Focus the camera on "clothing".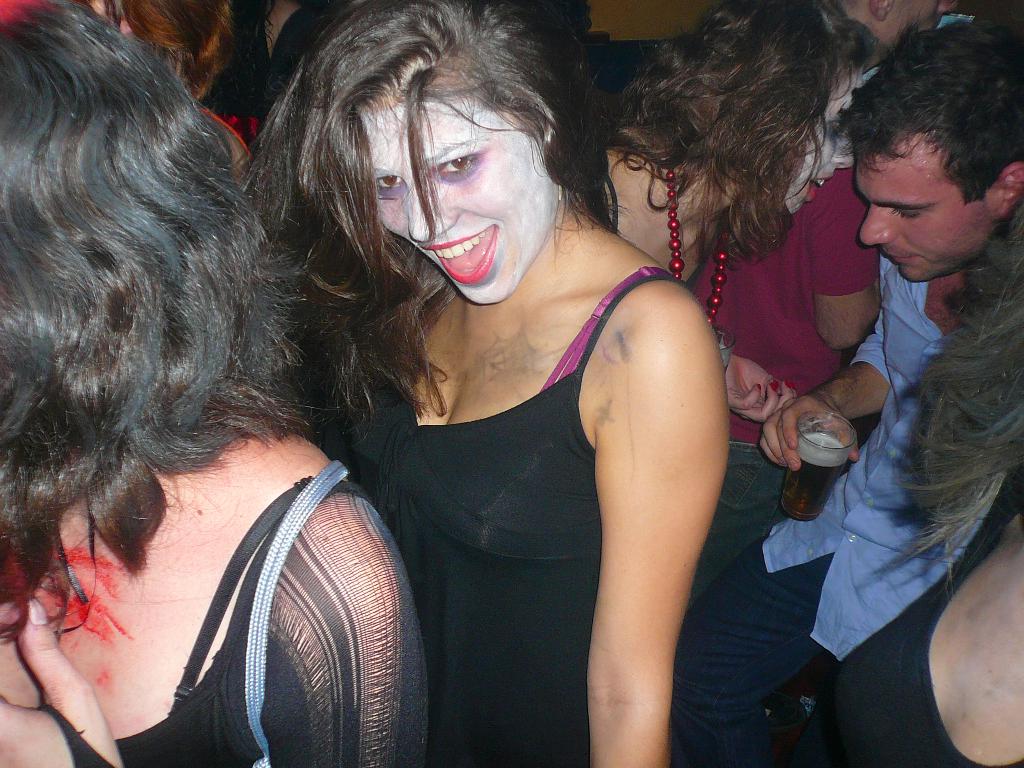
Focus region: l=47, t=458, r=433, b=767.
